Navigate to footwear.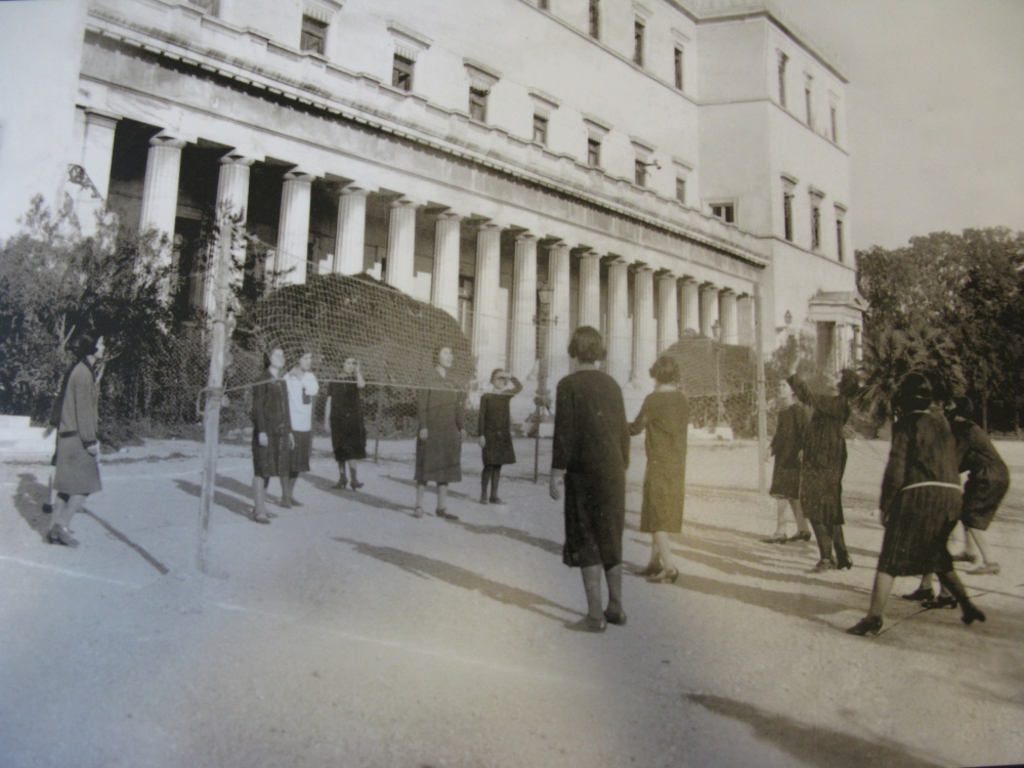
Navigation target: left=437, top=505, right=459, bottom=519.
